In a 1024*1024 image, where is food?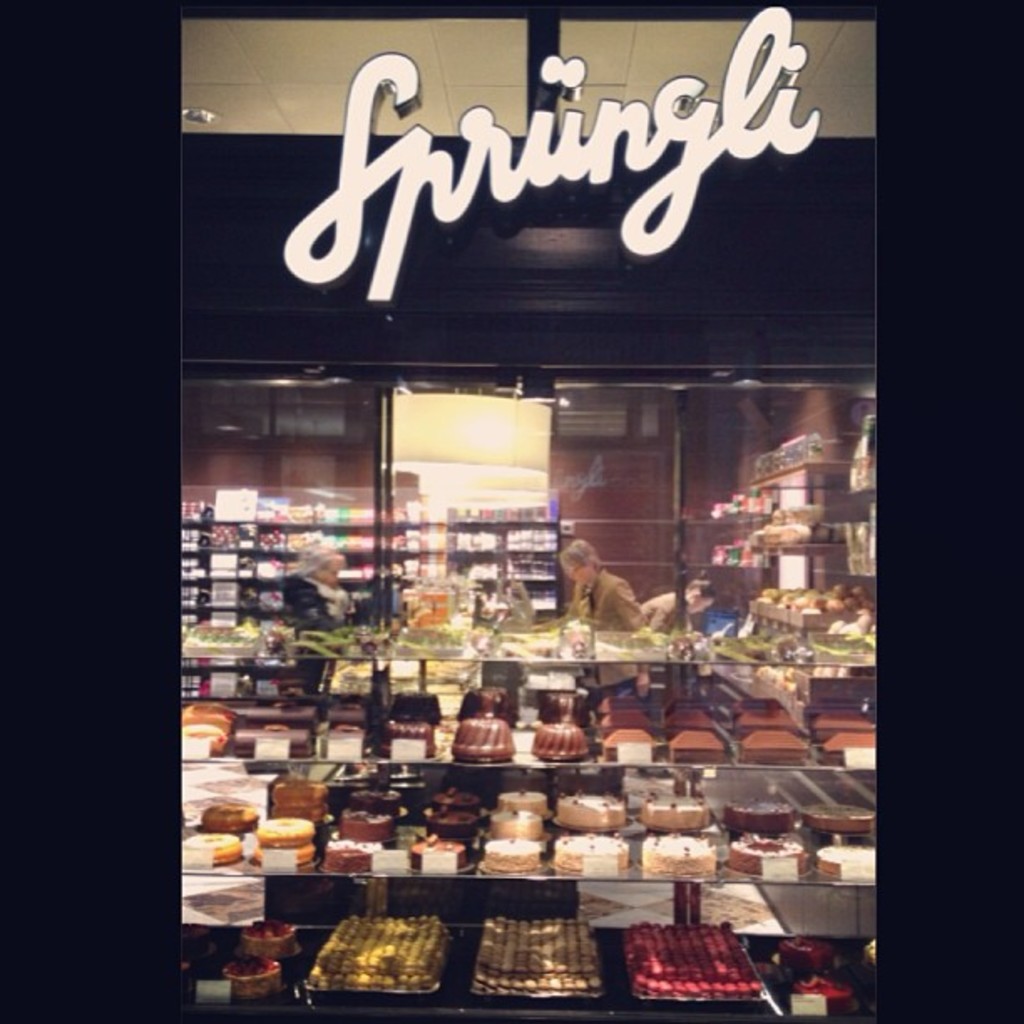
817, 731, 875, 766.
